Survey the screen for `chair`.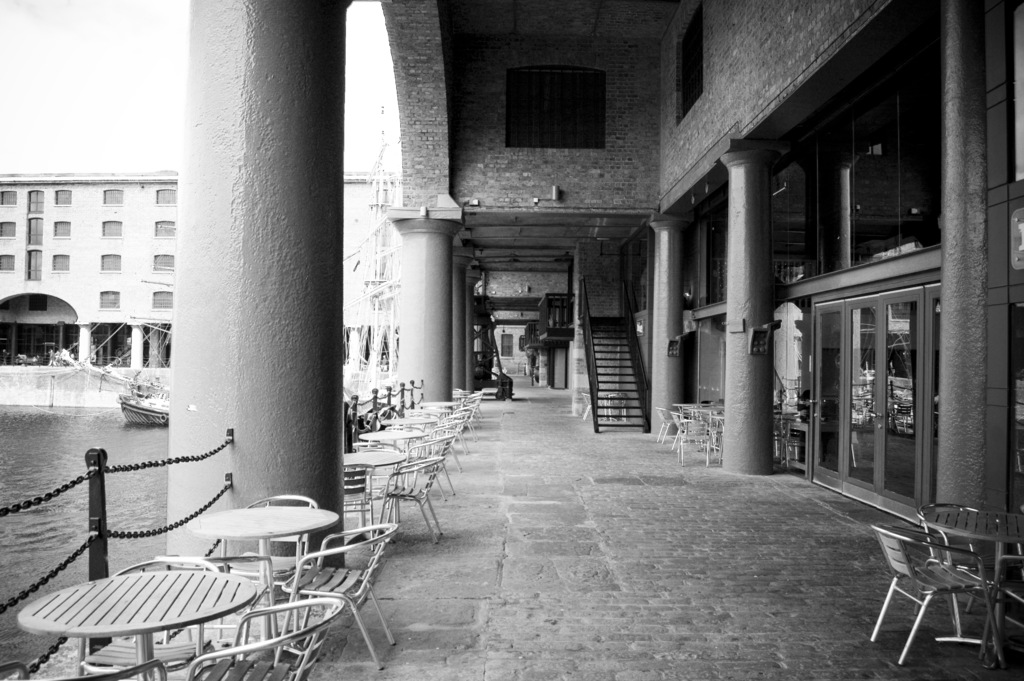
Survey found: 287:495:397:660.
